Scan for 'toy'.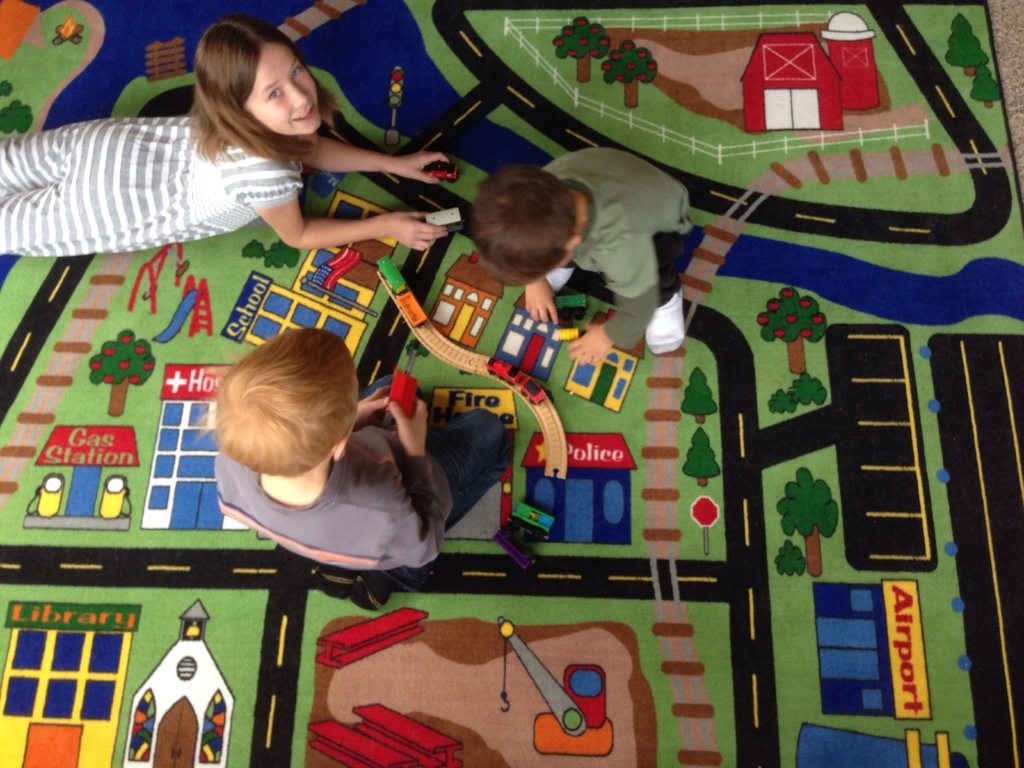
Scan result: Rect(516, 374, 554, 408).
